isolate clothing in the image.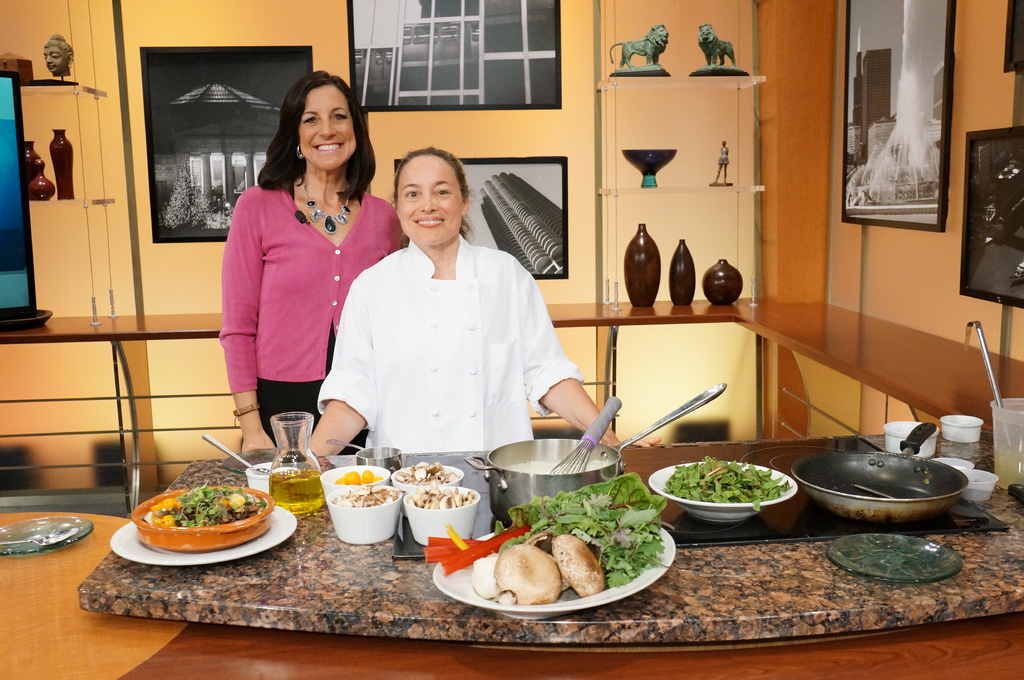
Isolated region: (231,176,404,397).
